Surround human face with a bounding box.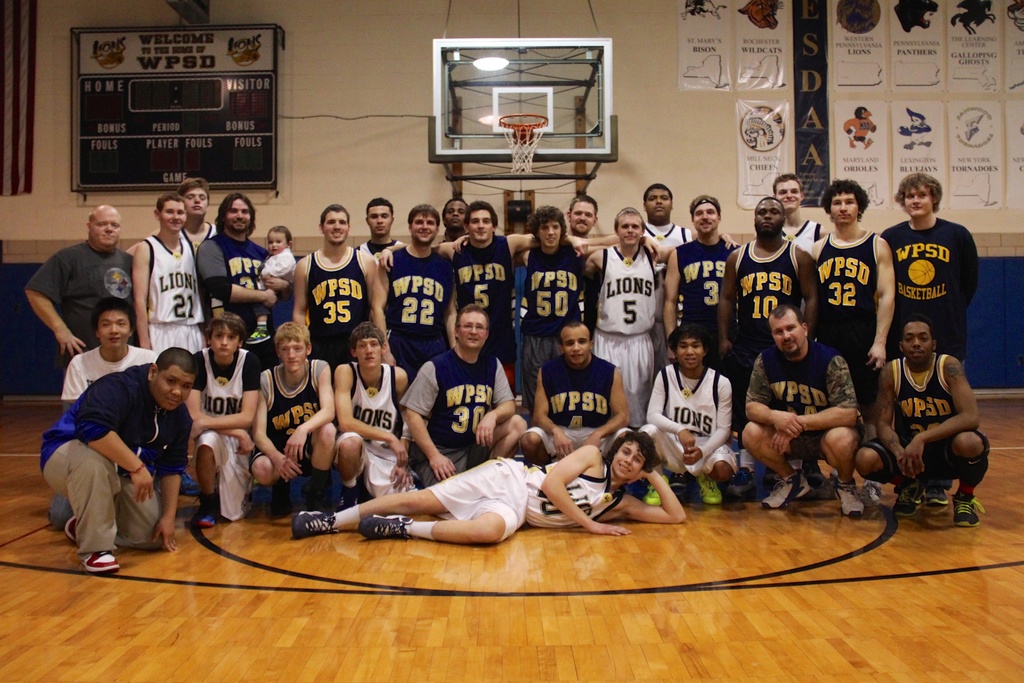
pyautogui.locateOnScreen(619, 213, 637, 248).
